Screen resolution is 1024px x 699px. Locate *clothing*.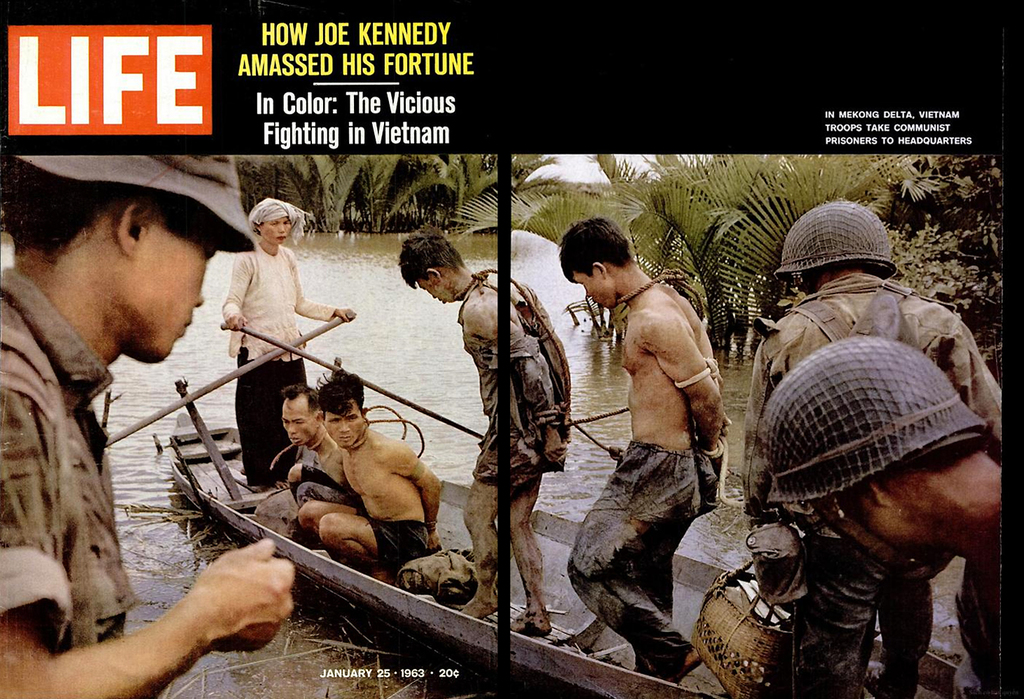
[939, 549, 1023, 689].
